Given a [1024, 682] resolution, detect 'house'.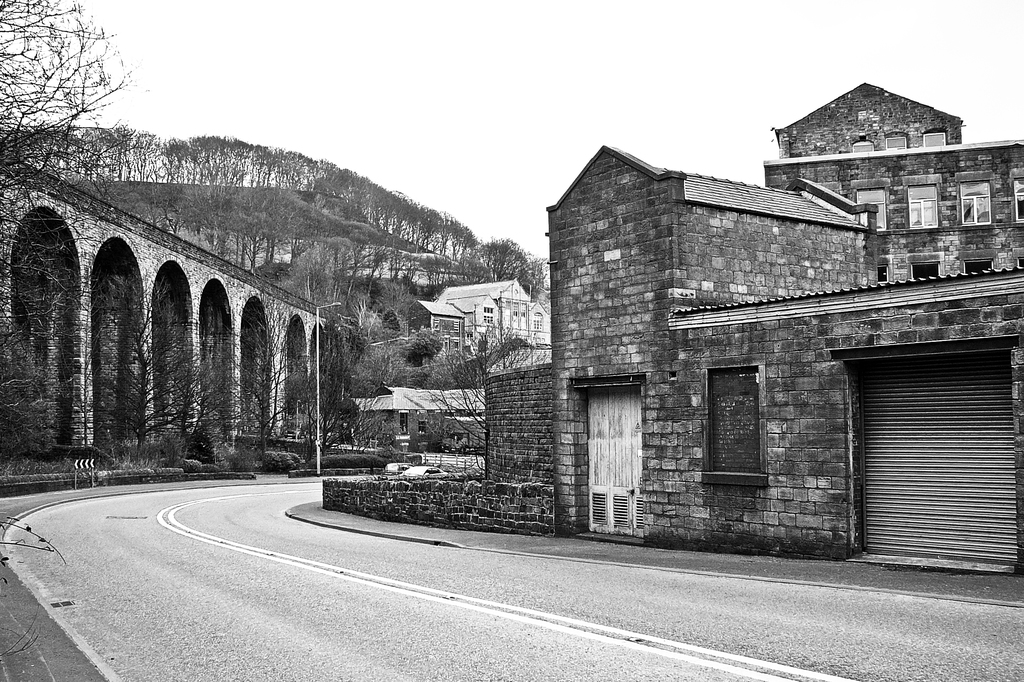
426,276,543,356.
